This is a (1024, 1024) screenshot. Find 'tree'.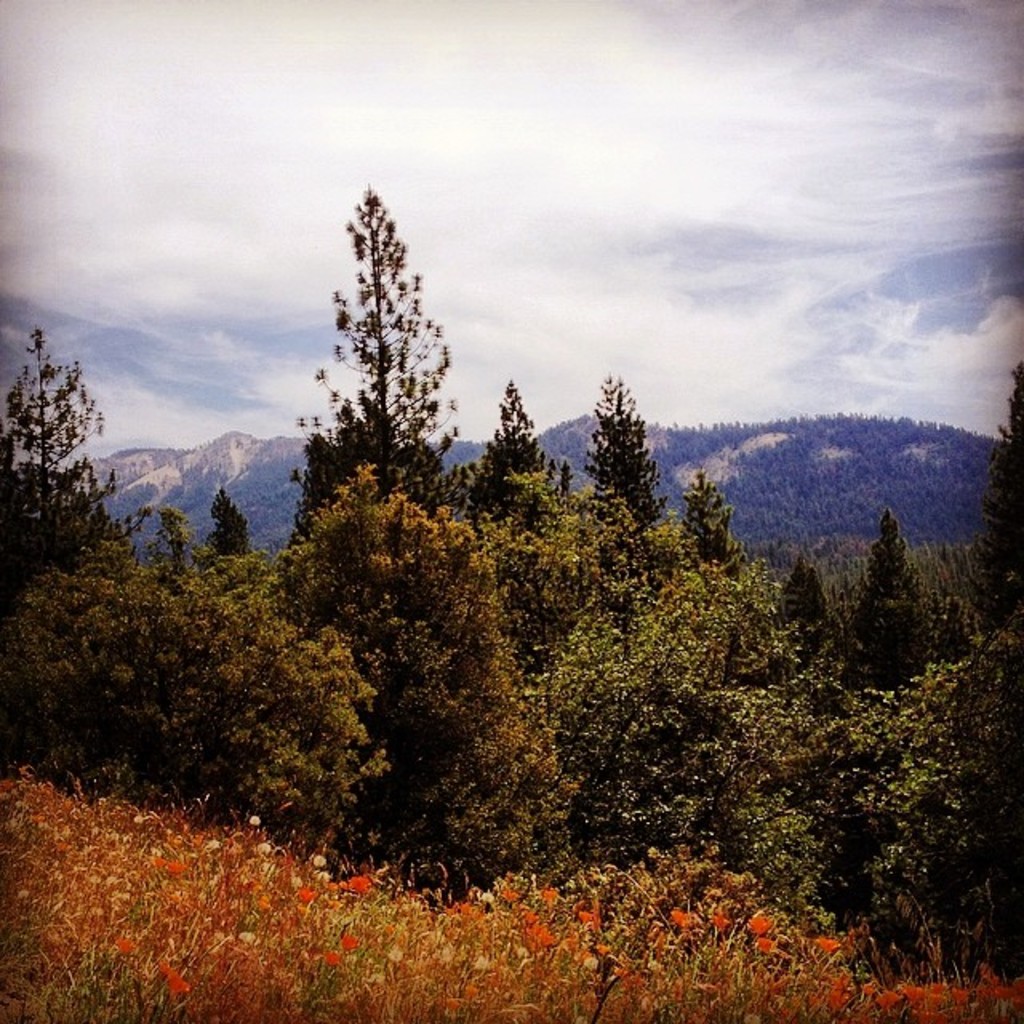
Bounding box: BBox(858, 506, 934, 691).
